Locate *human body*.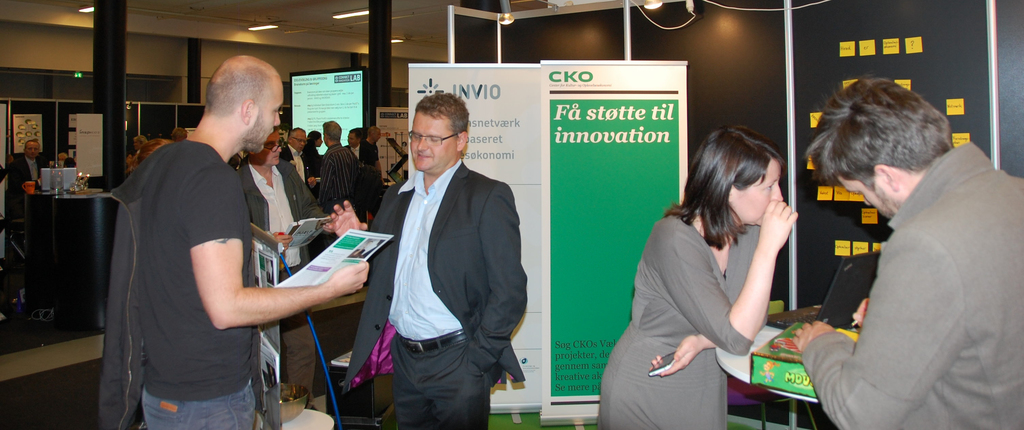
Bounding box: {"x1": 596, "y1": 199, "x2": 799, "y2": 429}.
